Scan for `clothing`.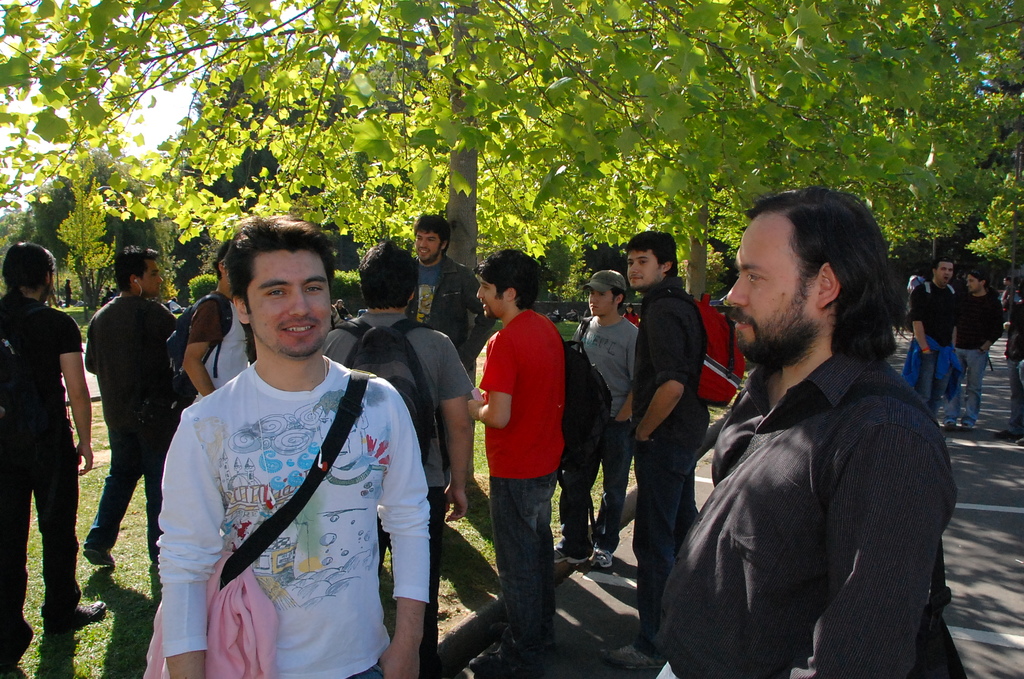
Scan result: bbox=(952, 286, 1002, 428).
